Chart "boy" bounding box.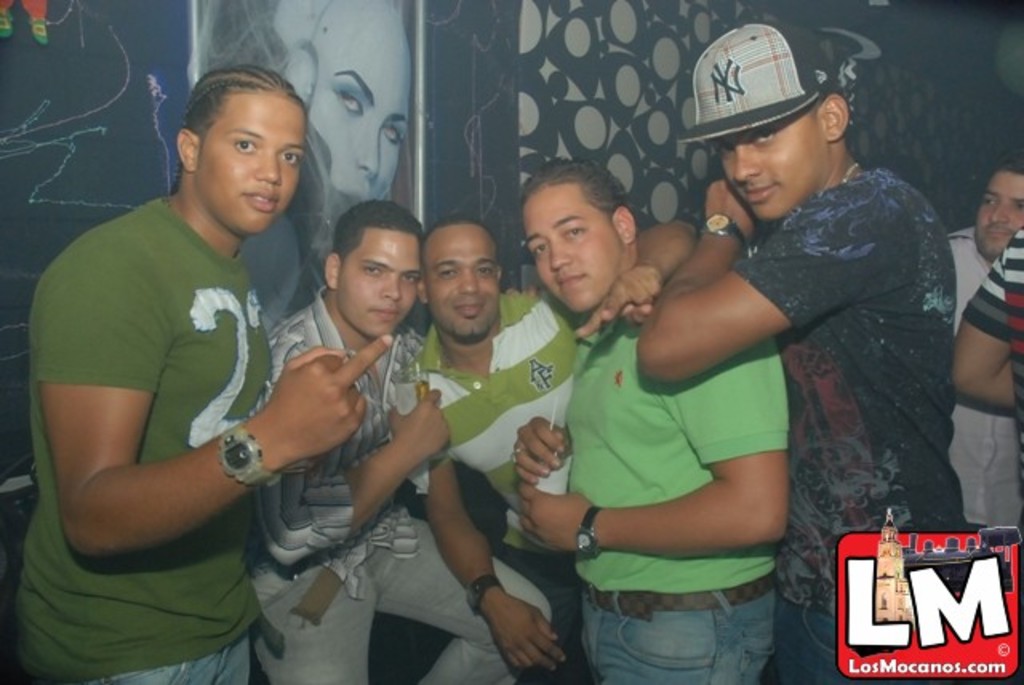
Charted: 499, 144, 789, 661.
